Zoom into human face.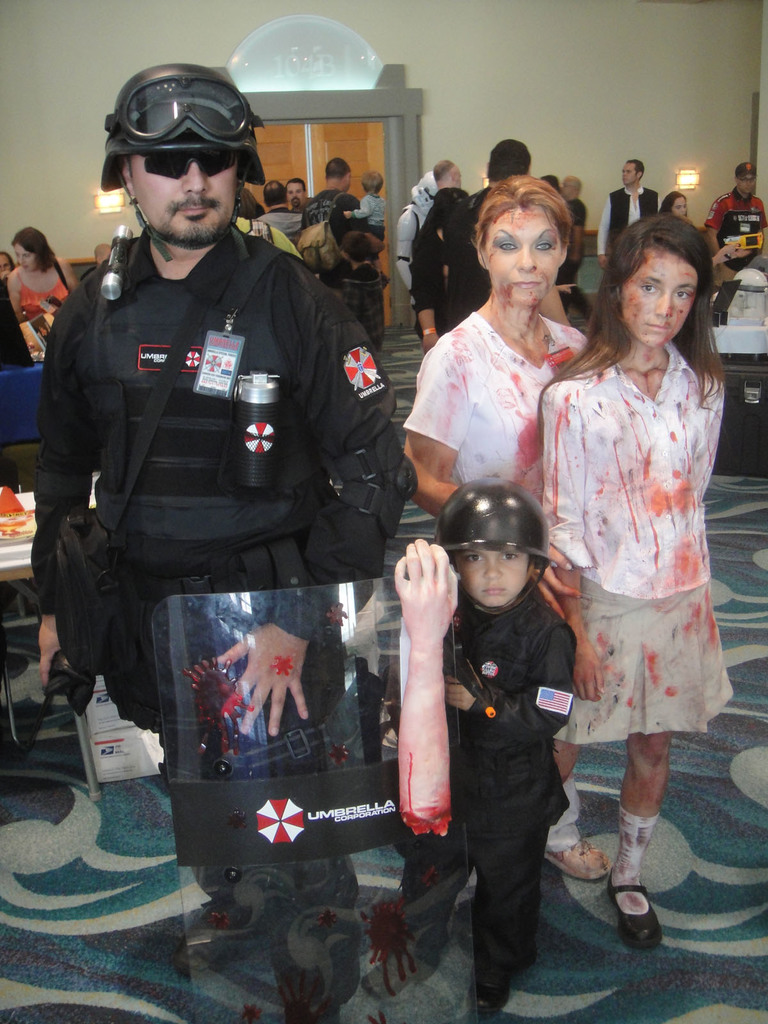
Zoom target: 18/240/40/273.
